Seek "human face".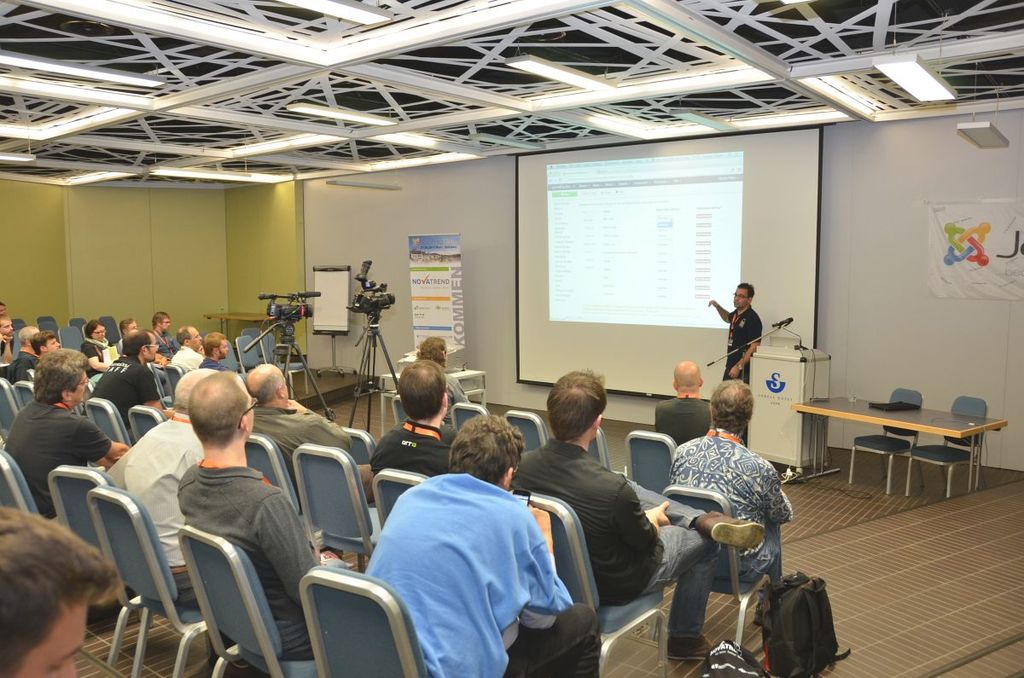
region(160, 317, 170, 333).
